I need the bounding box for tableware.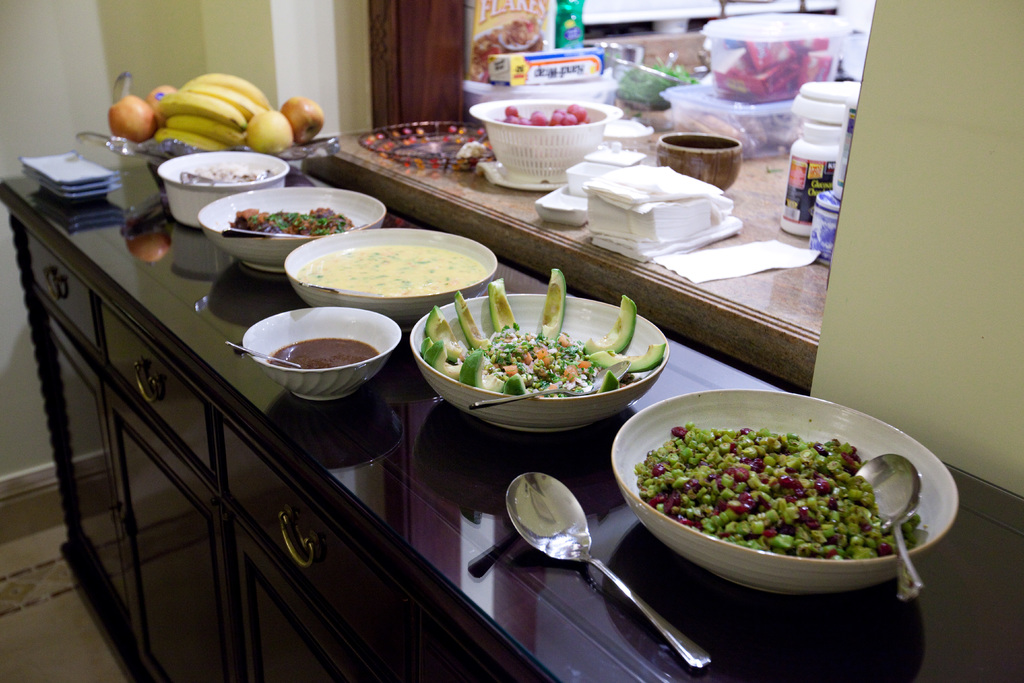
Here it is: {"x1": 508, "y1": 469, "x2": 714, "y2": 672}.
